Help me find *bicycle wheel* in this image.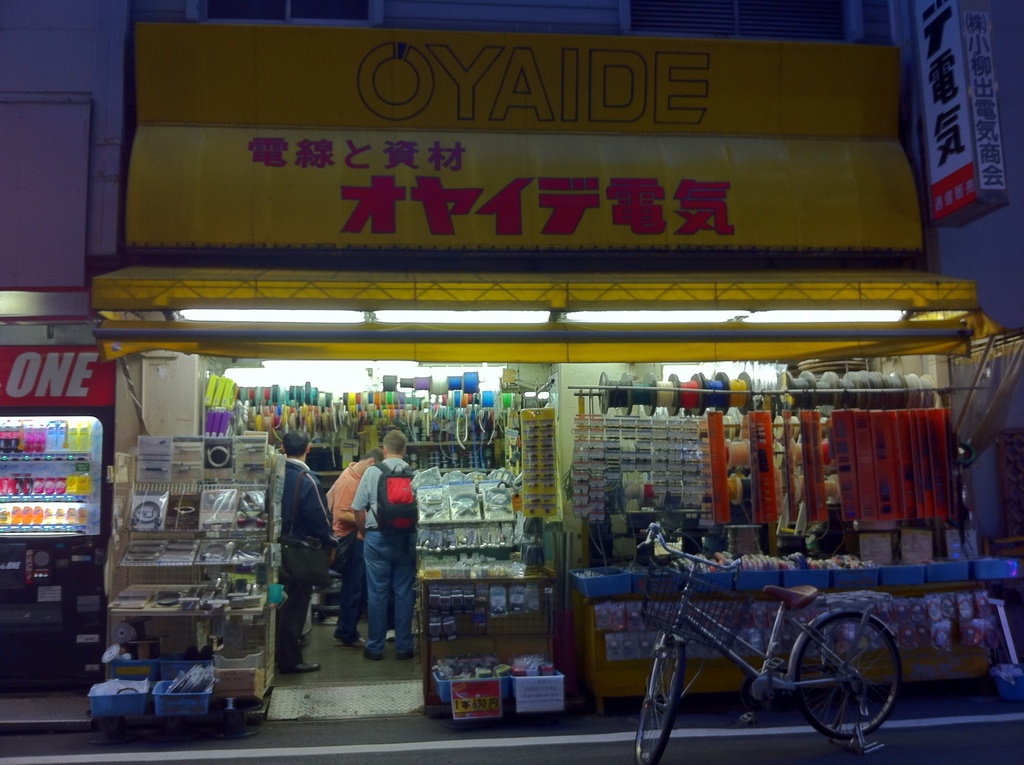
Found it: <box>803,627,904,751</box>.
